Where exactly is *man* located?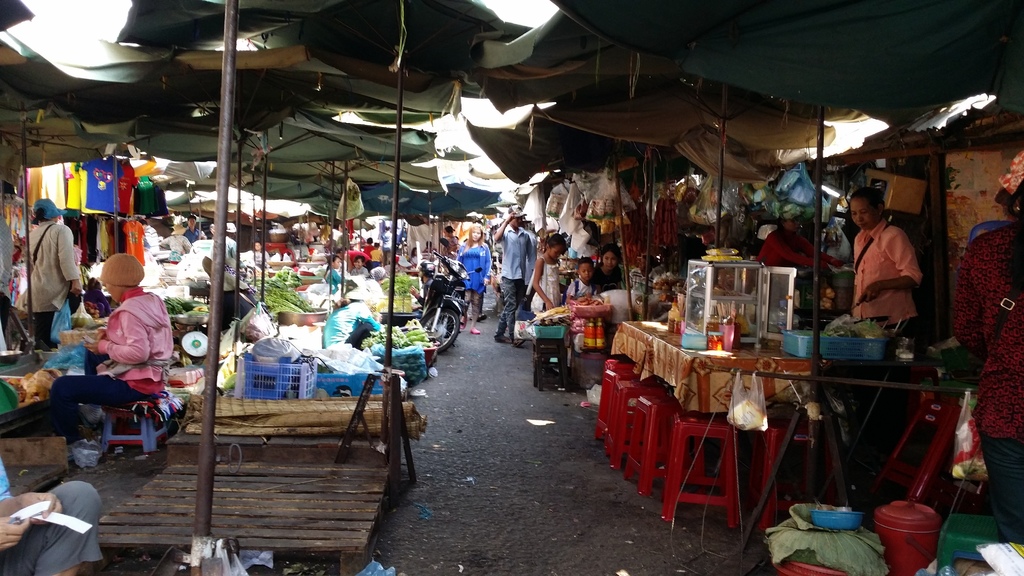
Its bounding box is BBox(491, 202, 537, 349).
